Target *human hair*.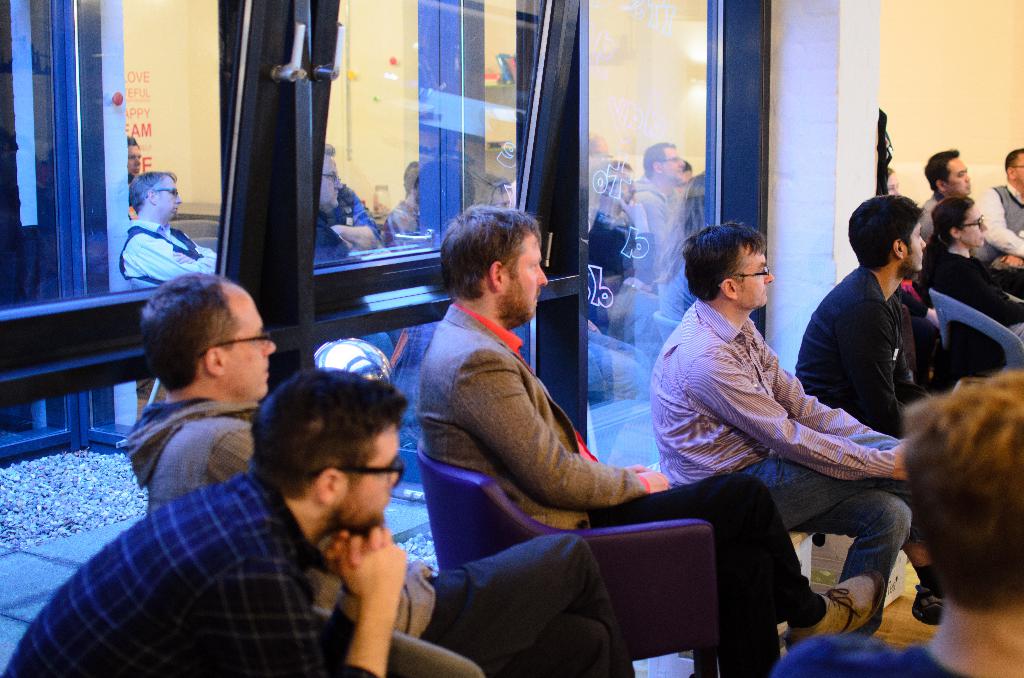
Target region: bbox(638, 142, 675, 179).
